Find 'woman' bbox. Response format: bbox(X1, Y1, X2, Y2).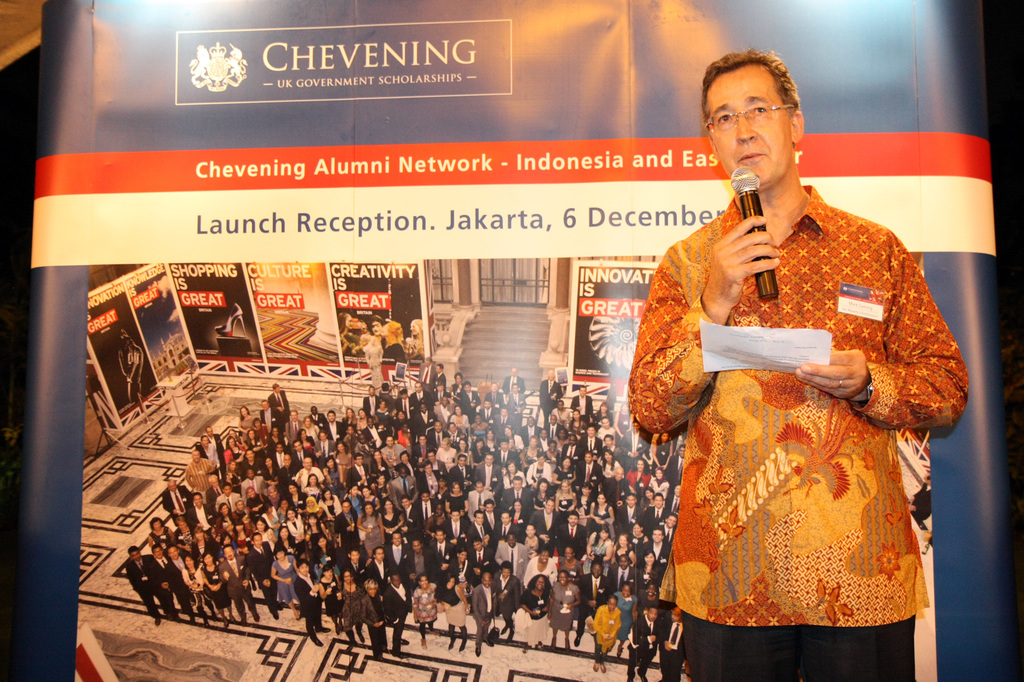
bbox(222, 459, 244, 496).
